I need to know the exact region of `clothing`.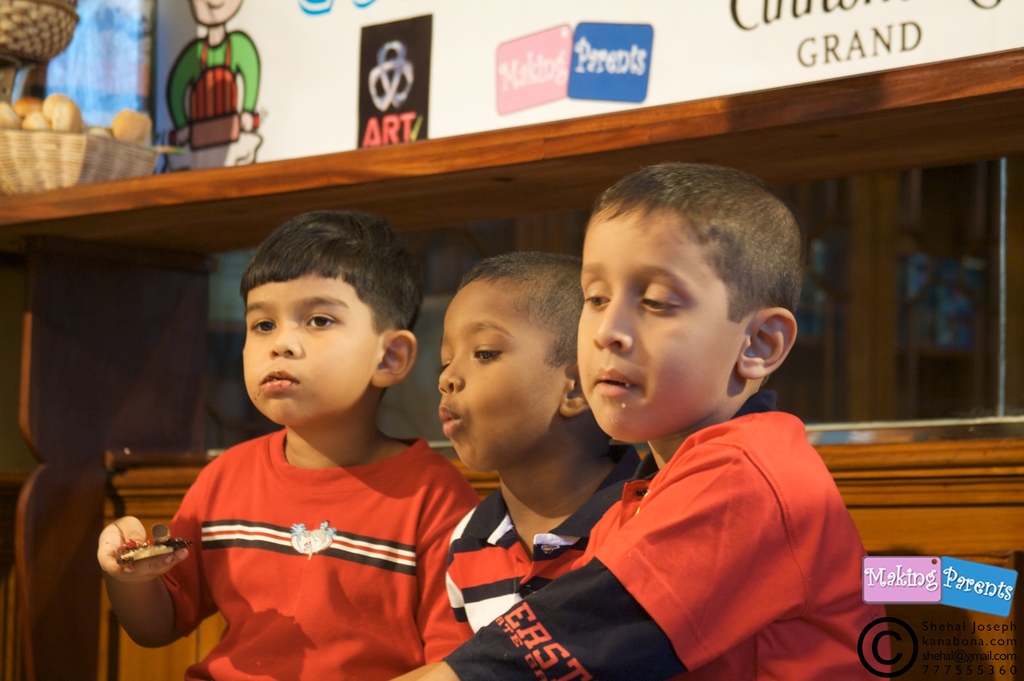
Region: region(435, 446, 666, 636).
